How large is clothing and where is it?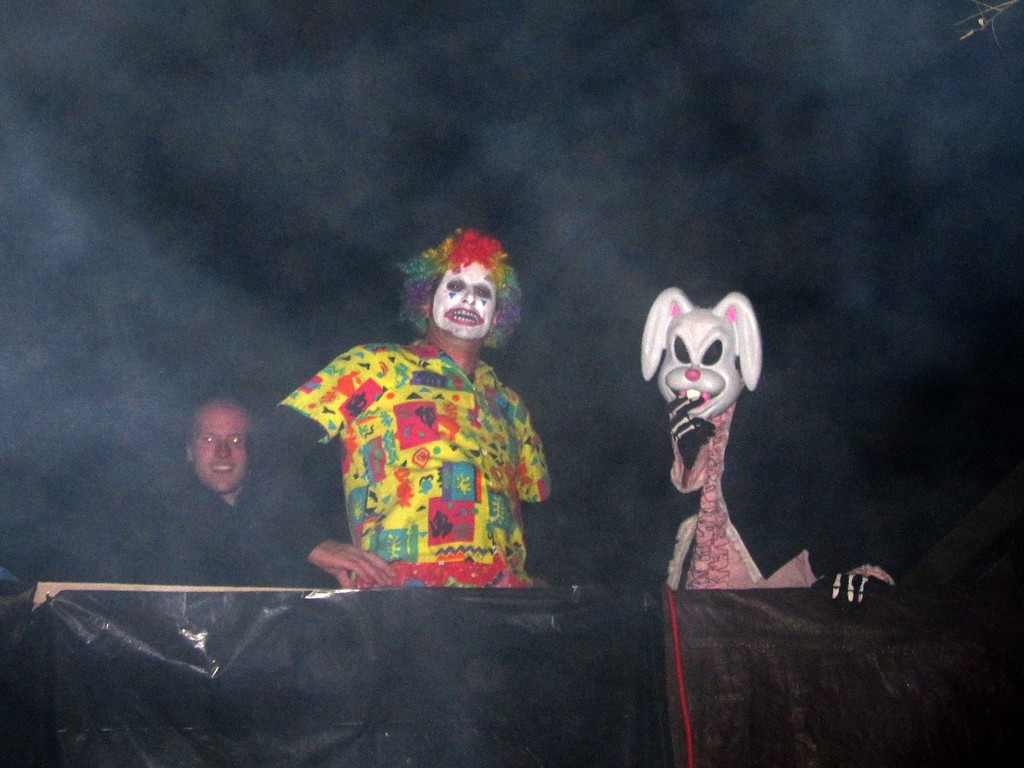
Bounding box: <bbox>277, 291, 552, 602</bbox>.
